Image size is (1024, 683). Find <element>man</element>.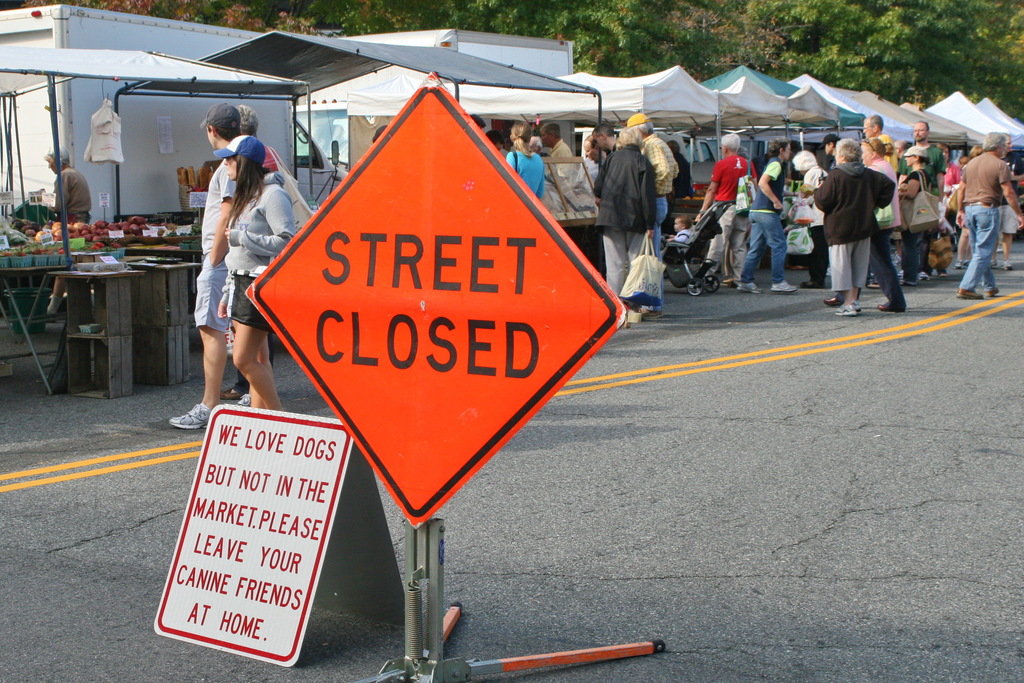
863,115,892,163.
